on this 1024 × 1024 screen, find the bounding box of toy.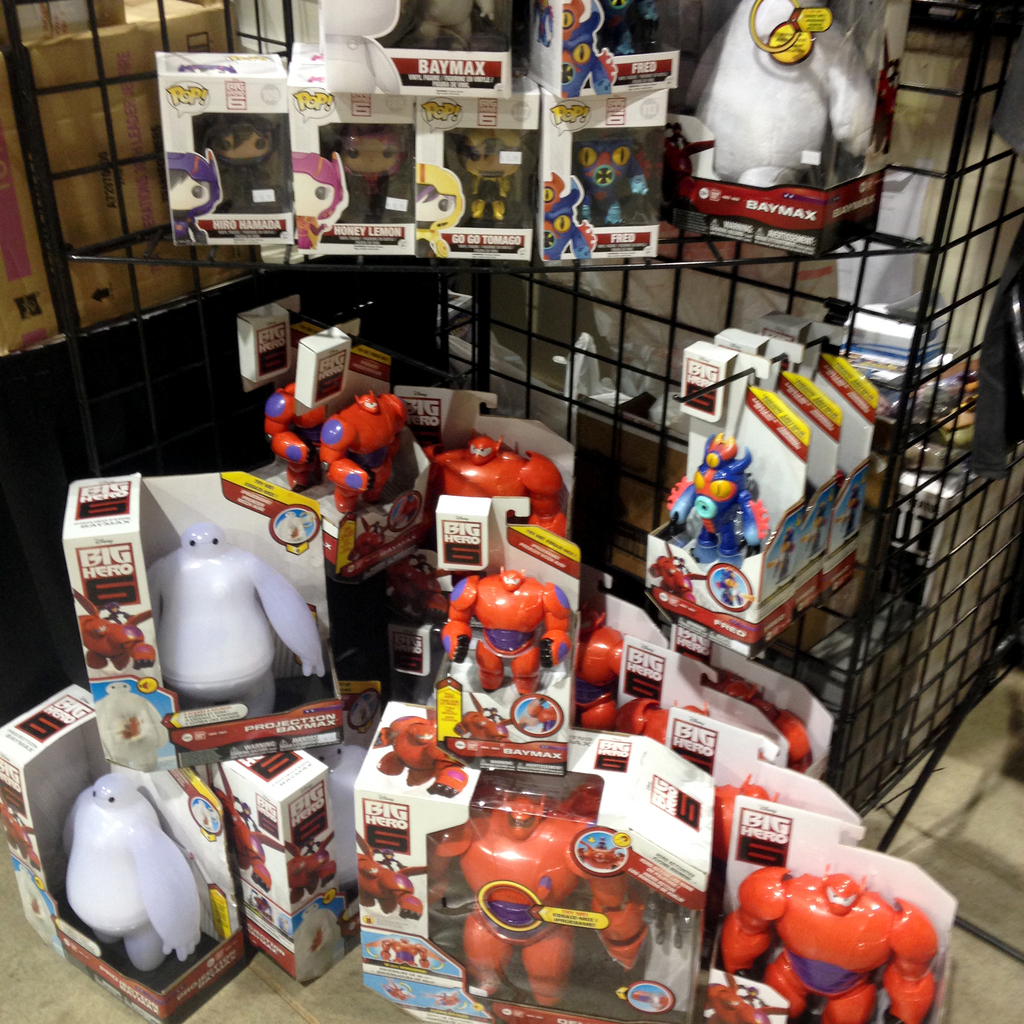
Bounding box: [371, 939, 435, 974].
